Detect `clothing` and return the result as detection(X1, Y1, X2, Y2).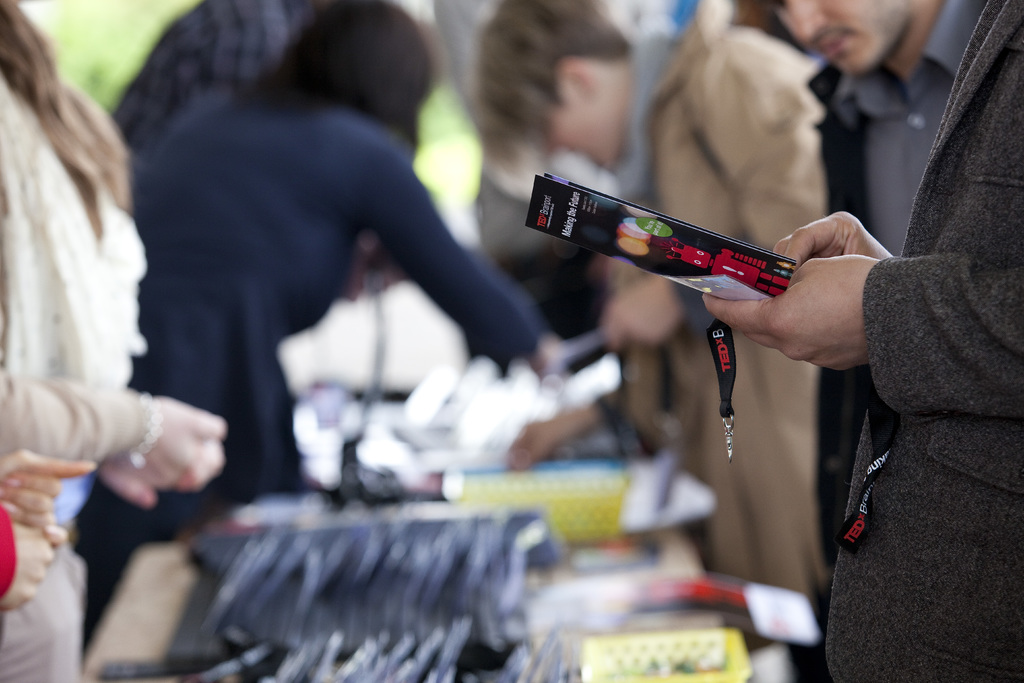
detection(108, 0, 305, 151).
